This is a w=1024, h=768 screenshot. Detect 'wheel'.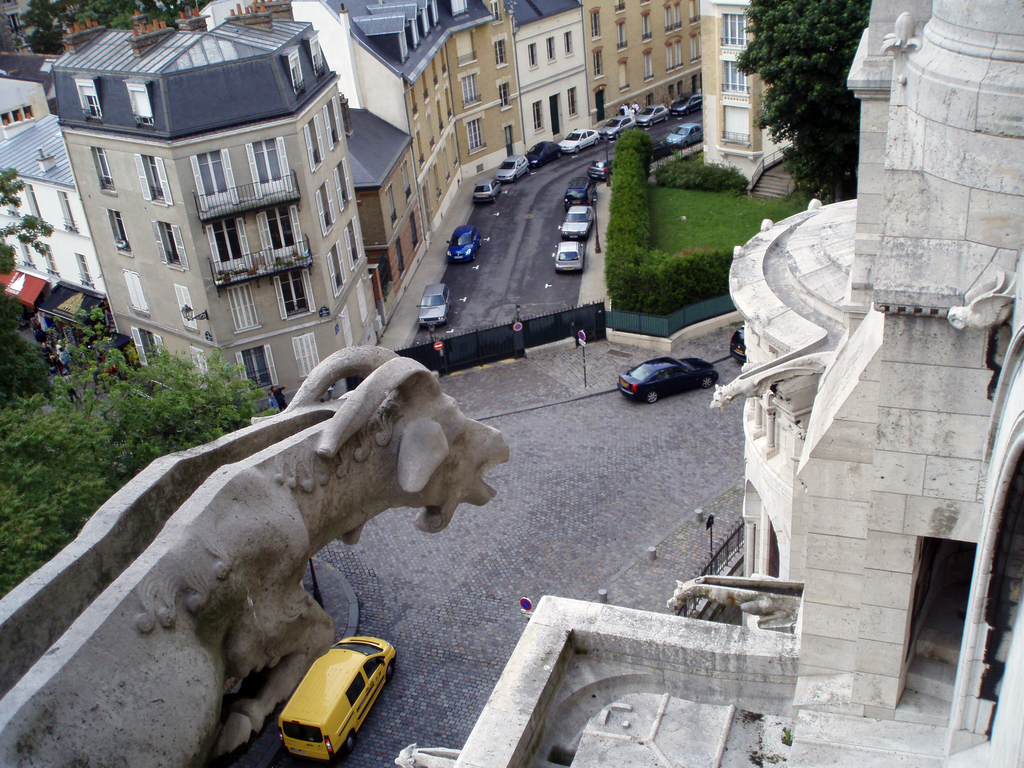
(x1=346, y1=729, x2=354, y2=749).
